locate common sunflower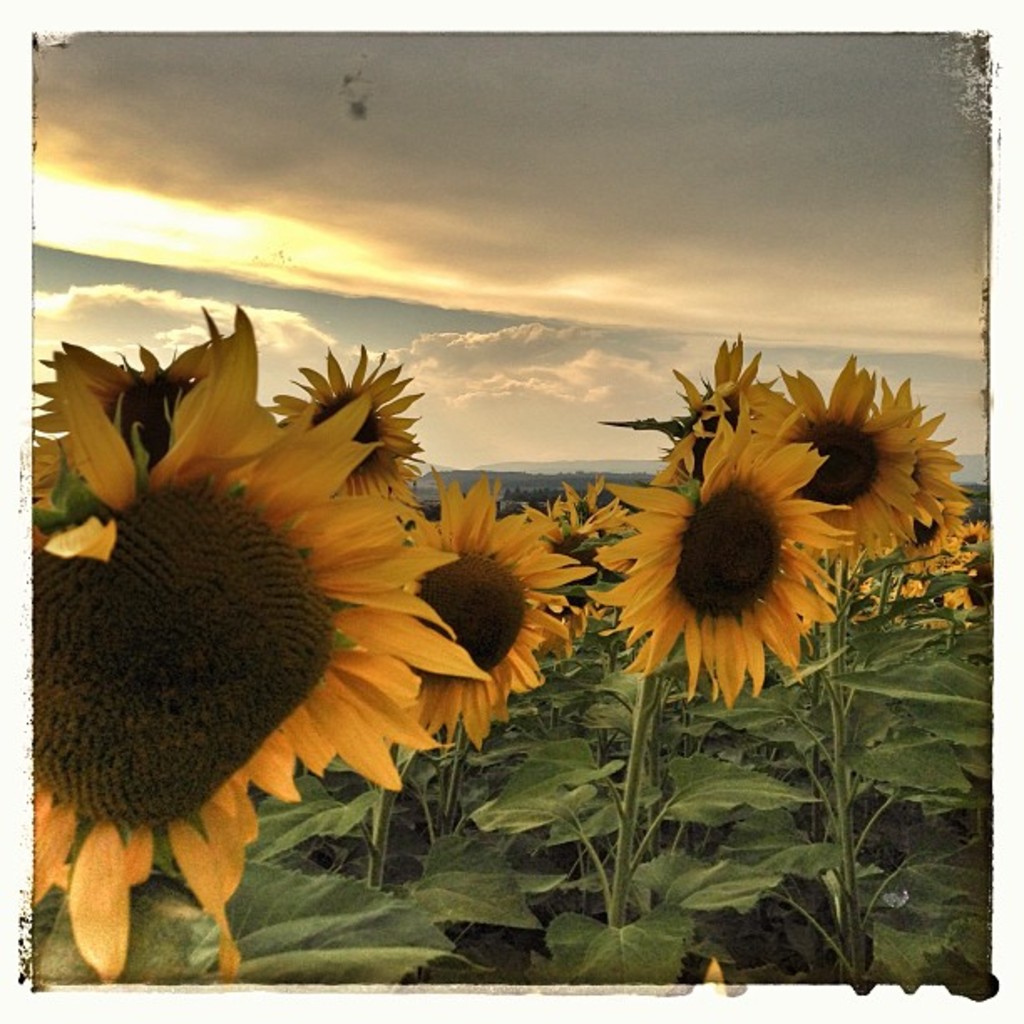
rect(581, 433, 835, 704)
